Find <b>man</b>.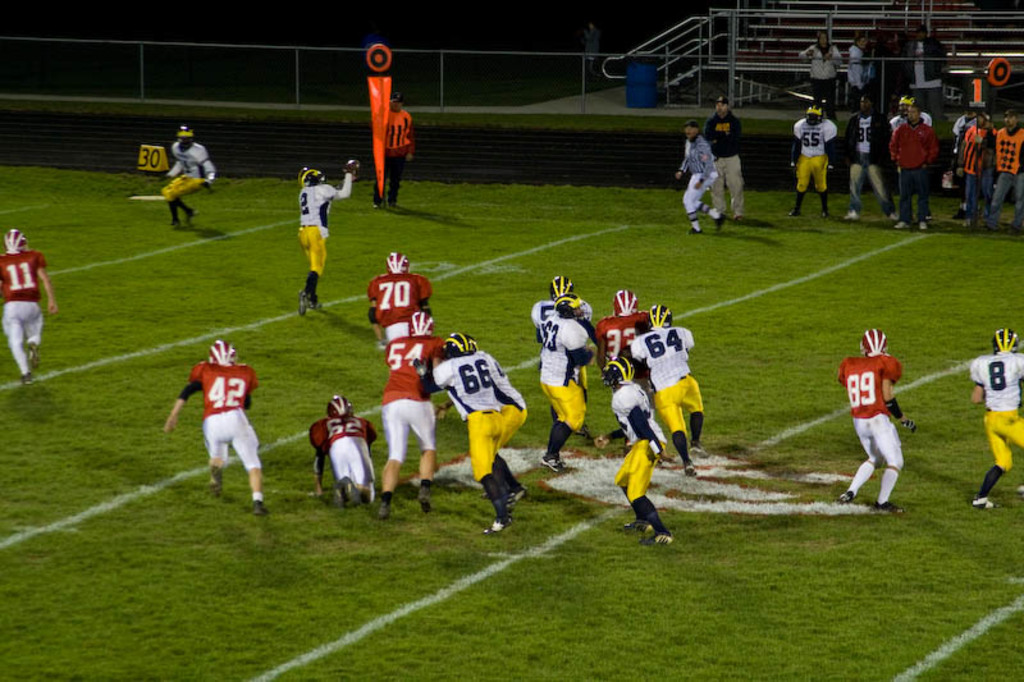
[847, 93, 901, 223].
